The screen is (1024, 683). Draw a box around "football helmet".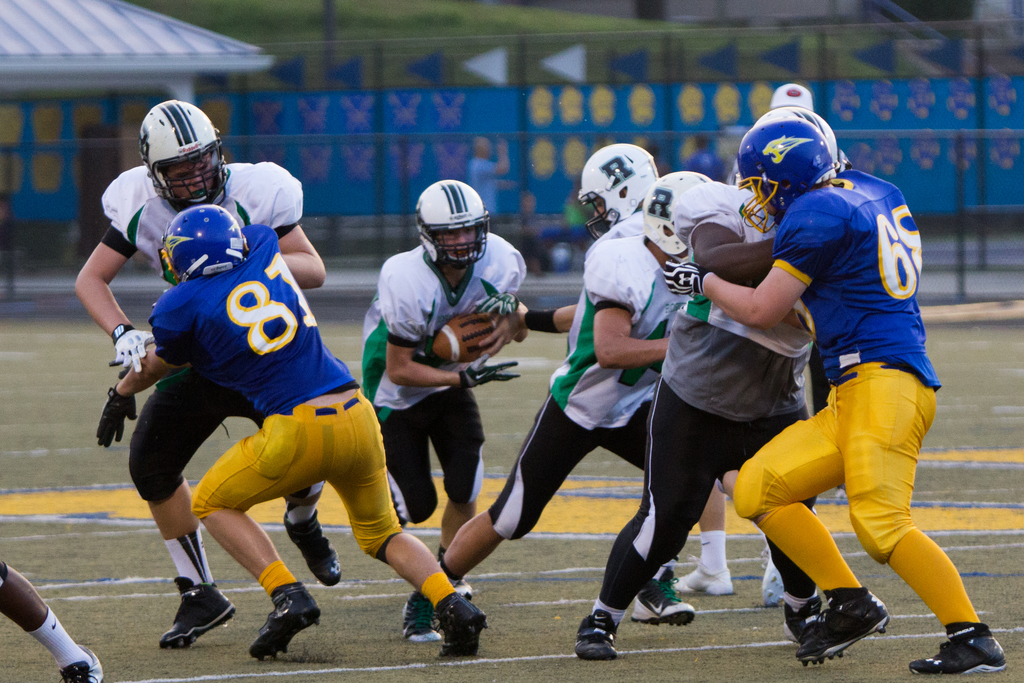
(left=408, top=179, right=504, bottom=270).
